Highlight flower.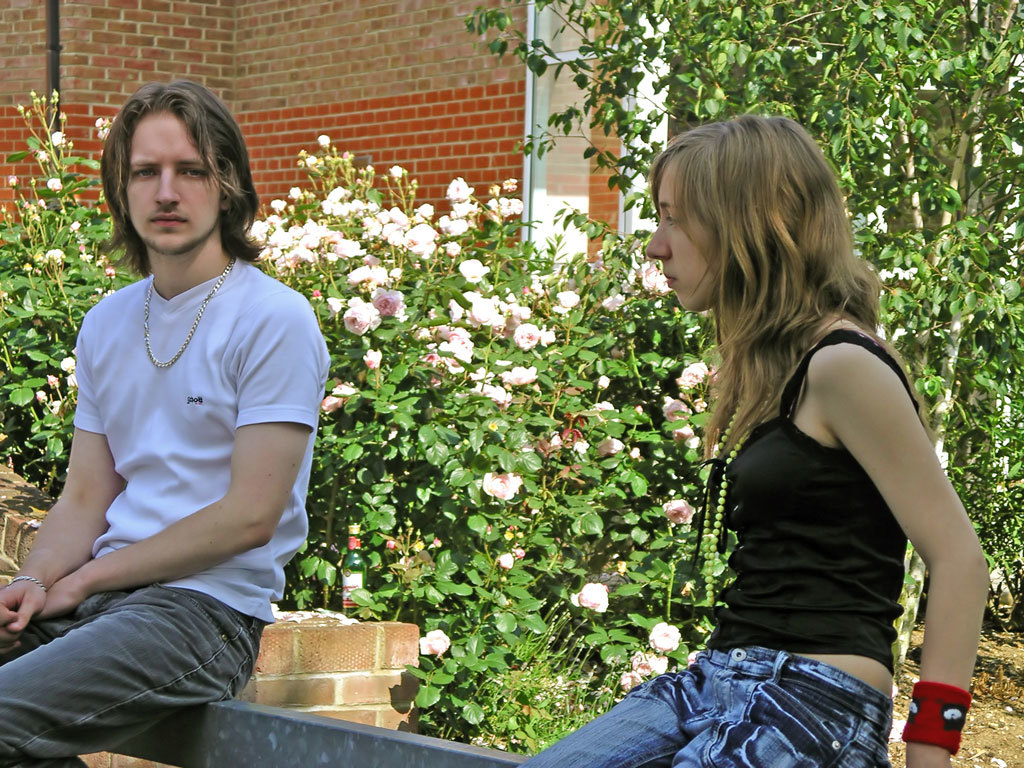
Highlighted region: l=665, t=498, r=690, b=525.
